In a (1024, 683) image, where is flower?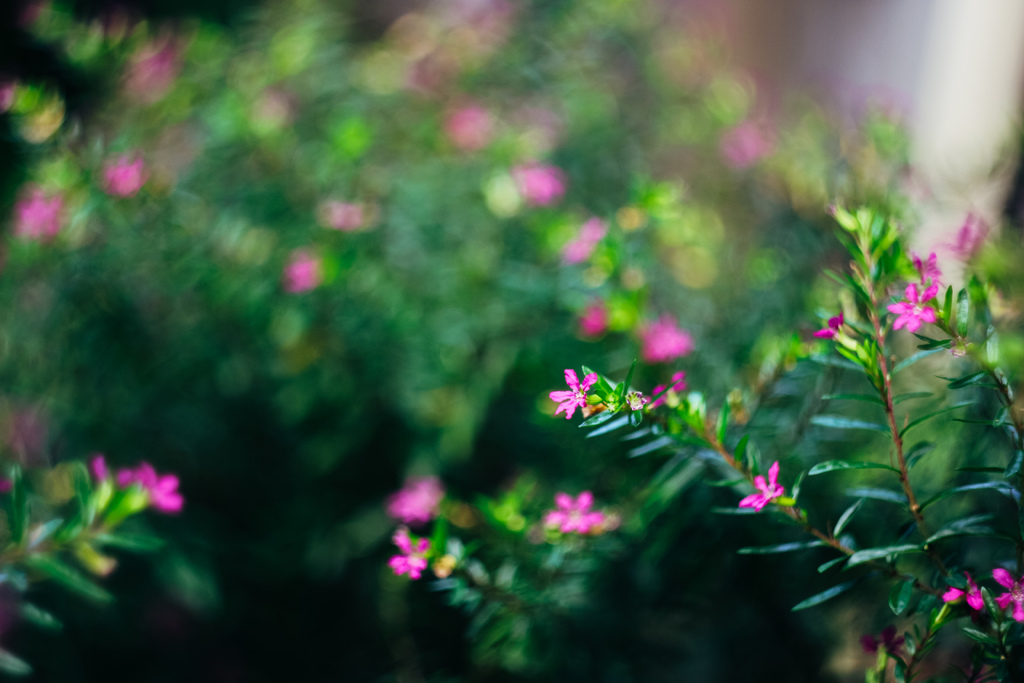
detection(990, 570, 1023, 627).
